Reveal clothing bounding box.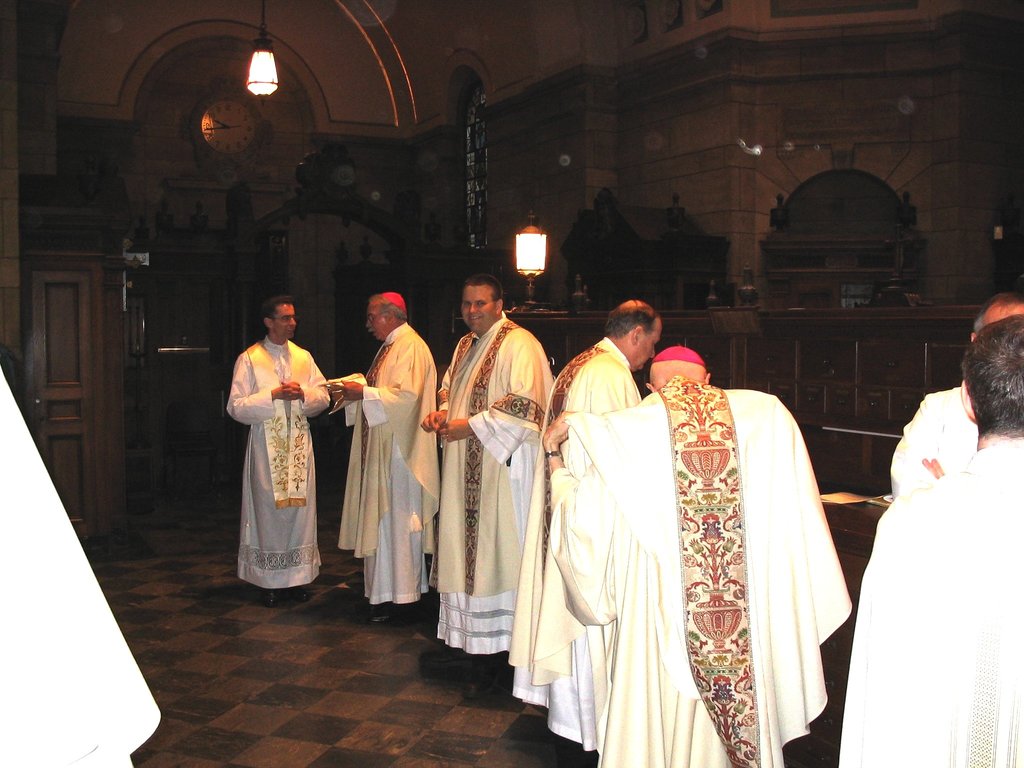
Revealed: 508/336/641/746.
